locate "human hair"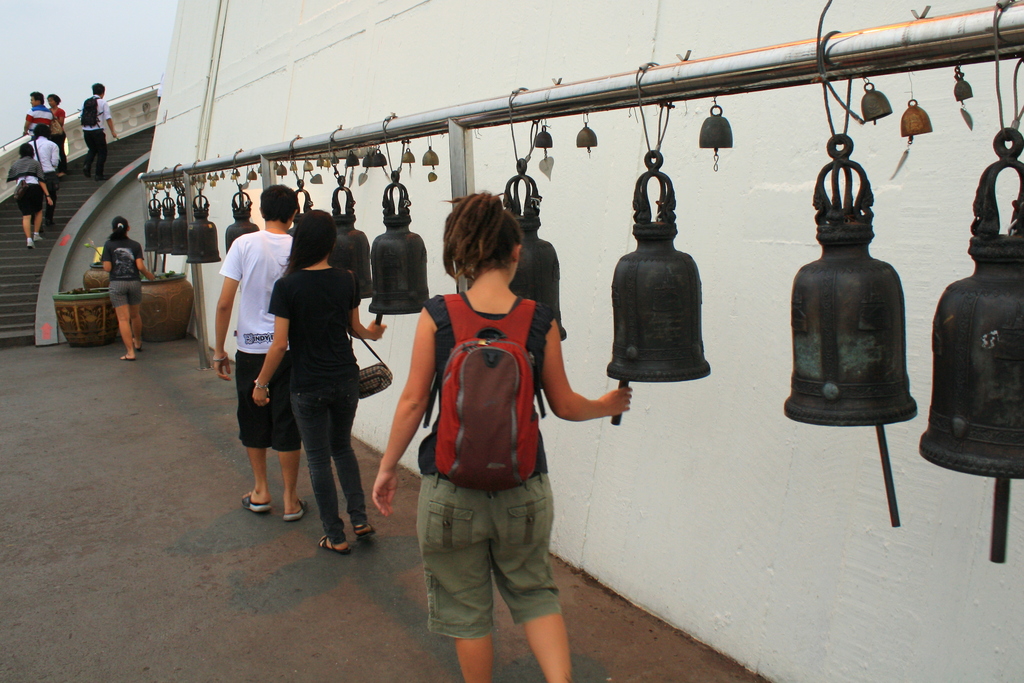
15/141/33/157
